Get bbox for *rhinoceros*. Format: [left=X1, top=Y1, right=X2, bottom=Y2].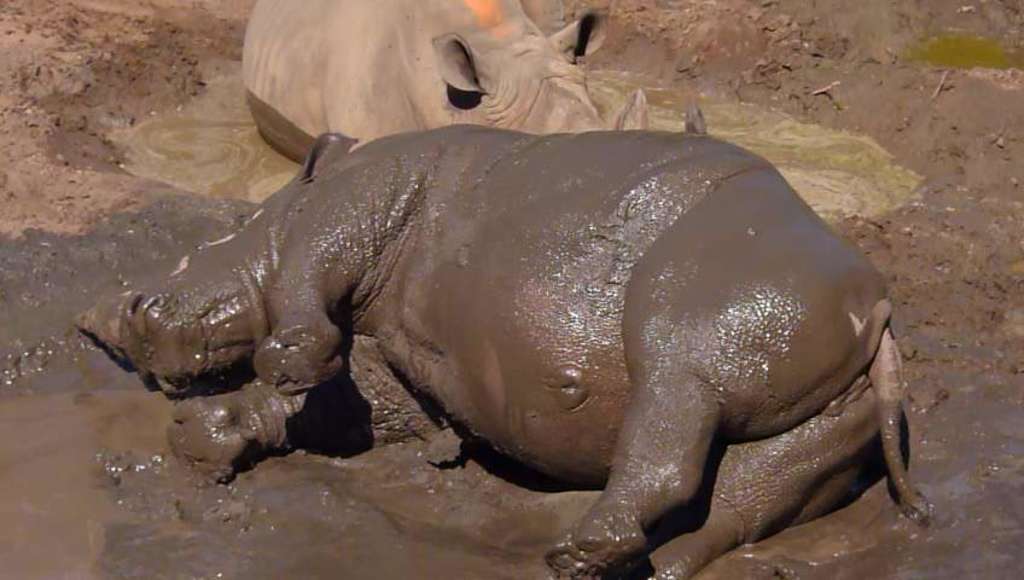
[left=240, top=0, right=659, bottom=166].
